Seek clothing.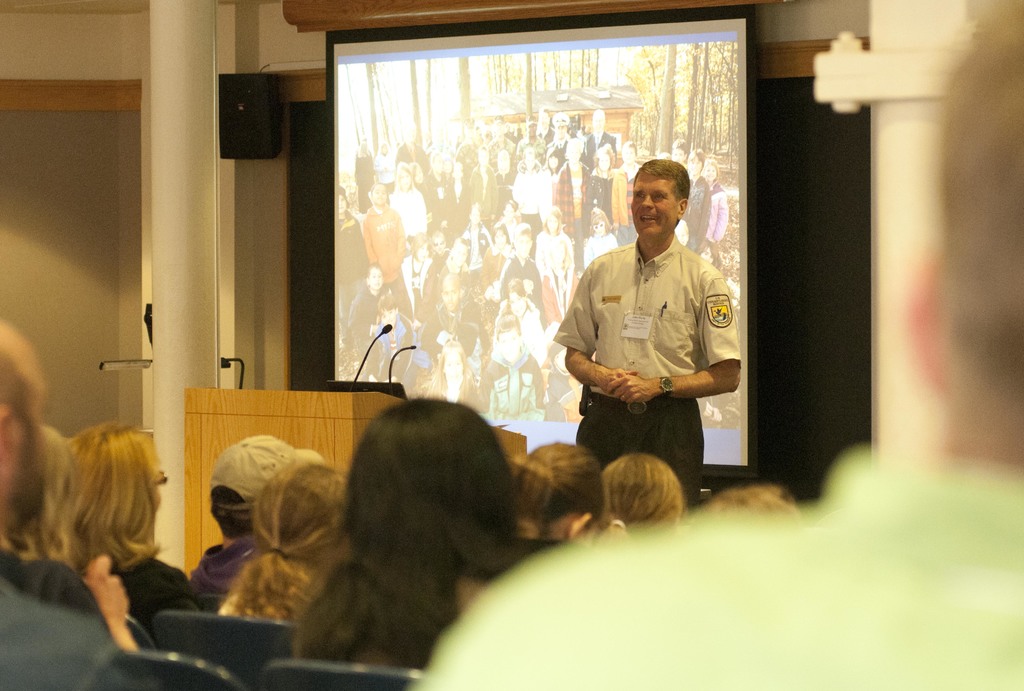
detection(412, 441, 1022, 690).
